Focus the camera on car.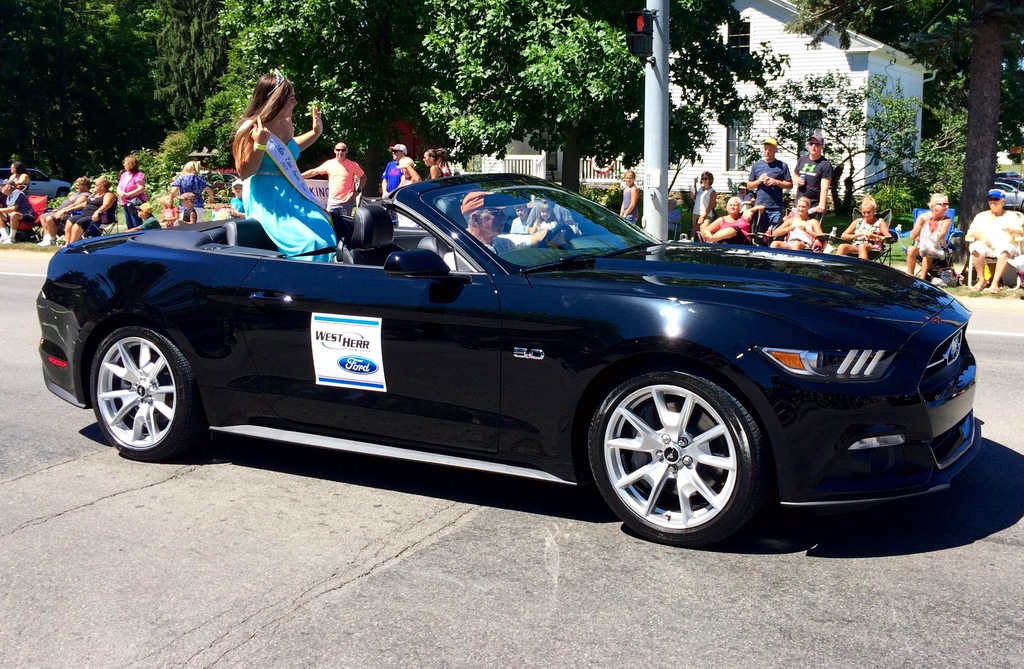
Focus region: box(989, 169, 1020, 194).
